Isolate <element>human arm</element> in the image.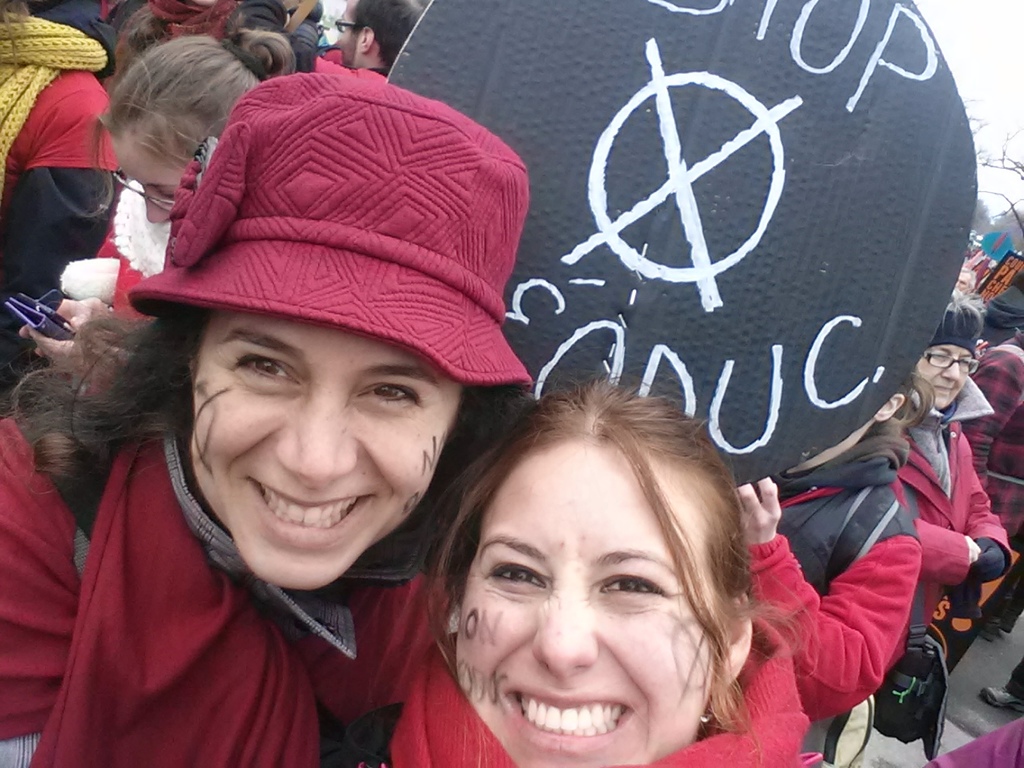
Isolated region: [967,458,1018,583].
